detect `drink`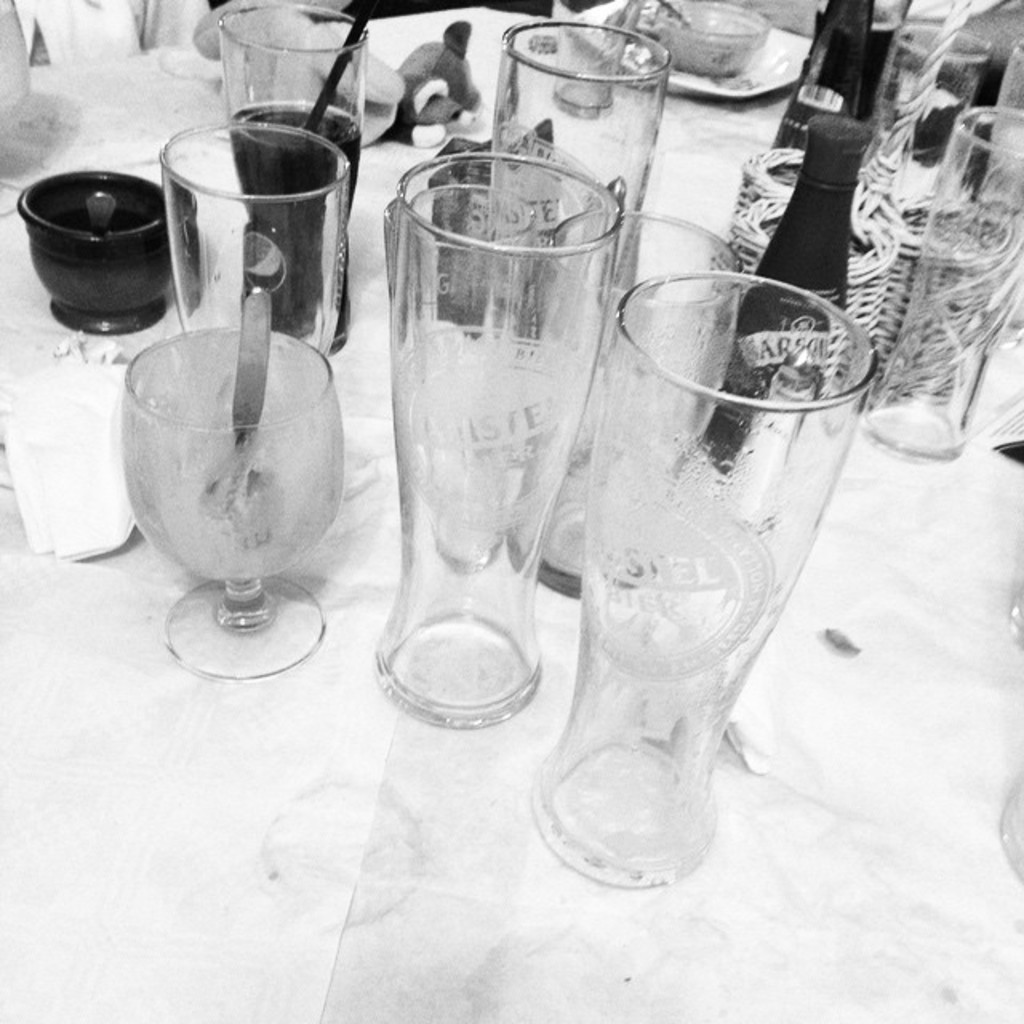
{"left": 227, "top": 102, "right": 363, "bottom": 336}
